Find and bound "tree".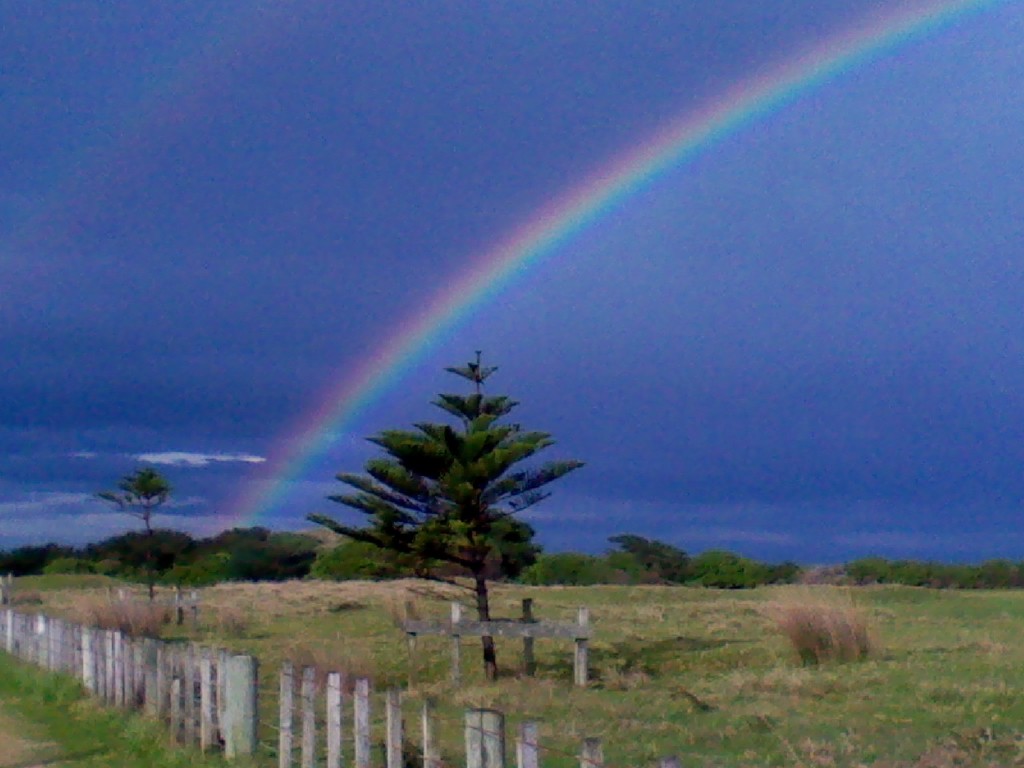
Bound: left=872, top=558, right=941, bottom=587.
